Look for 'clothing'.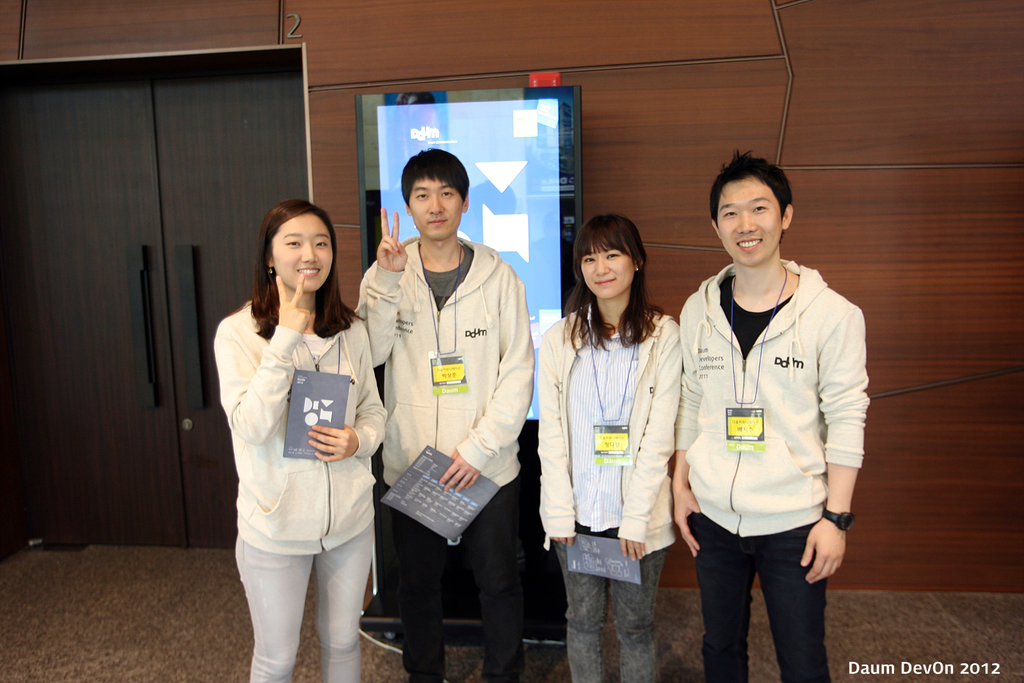
Found: (x1=354, y1=232, x2=533, y2=486).
